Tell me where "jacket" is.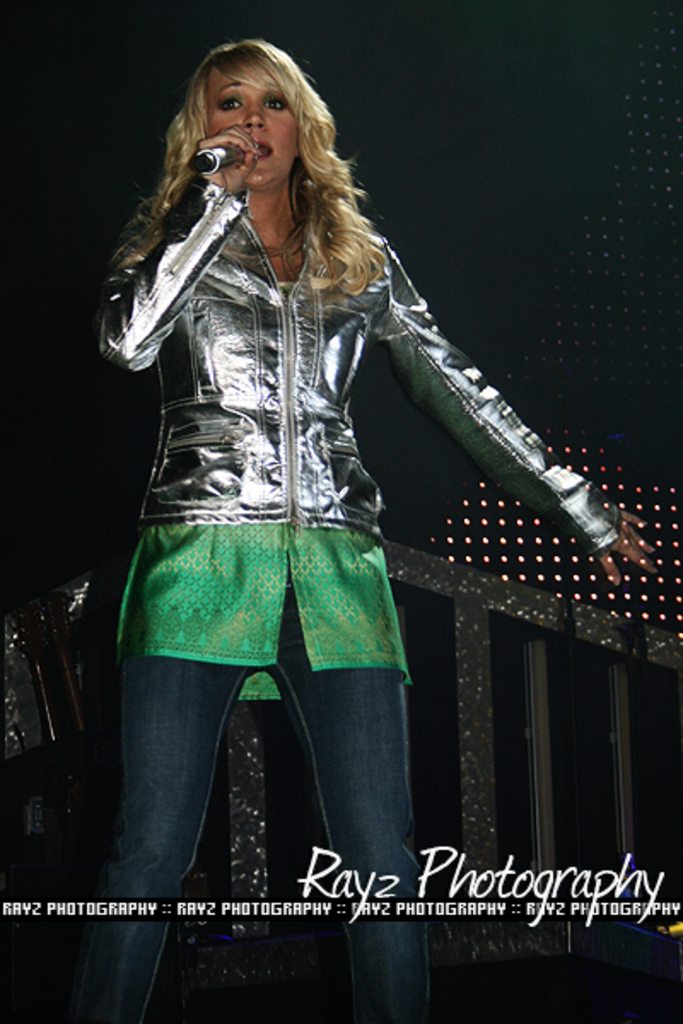
"jacket" is at <bbox>67, 215, 509, 582</bbox>.
